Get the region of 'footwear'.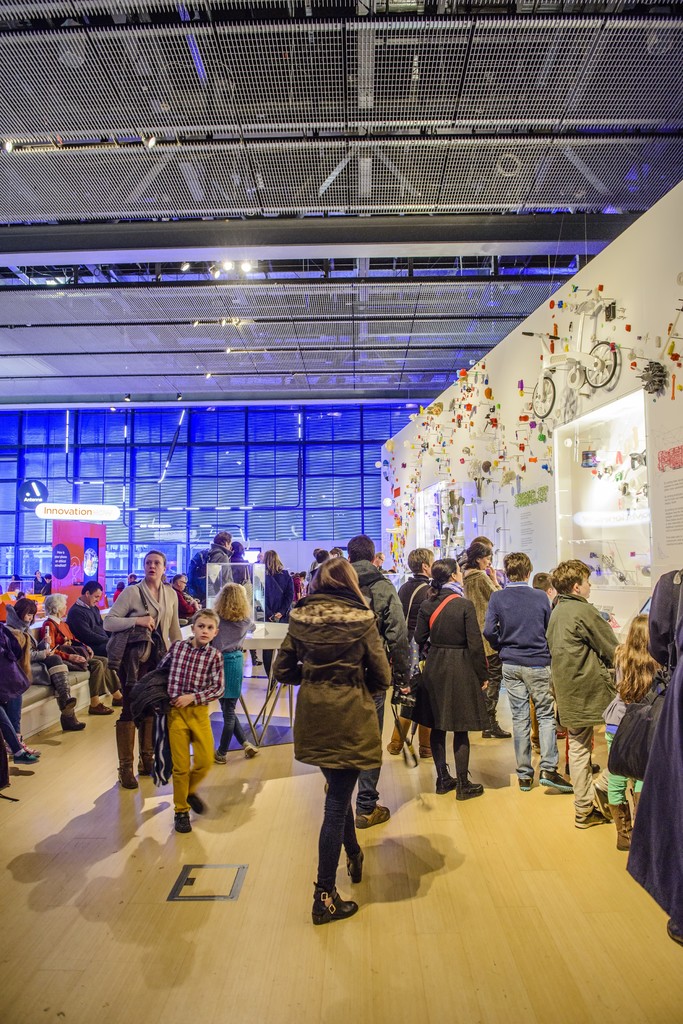
detection(178, 812, 192, 838).
